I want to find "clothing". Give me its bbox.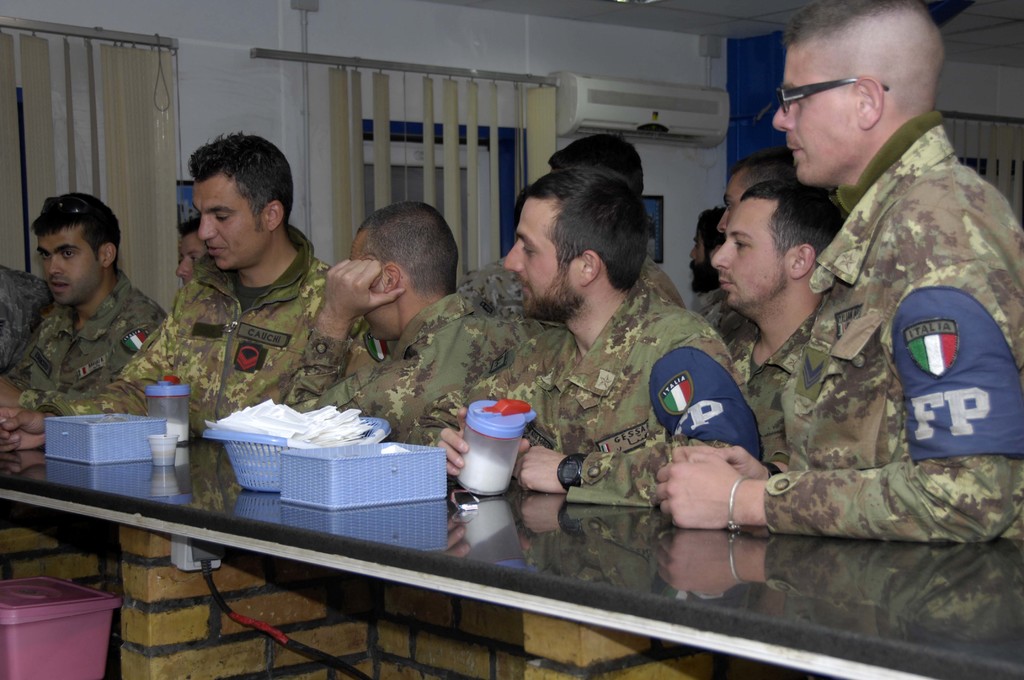
(left=8, top=251, right=164, bottom=432).
